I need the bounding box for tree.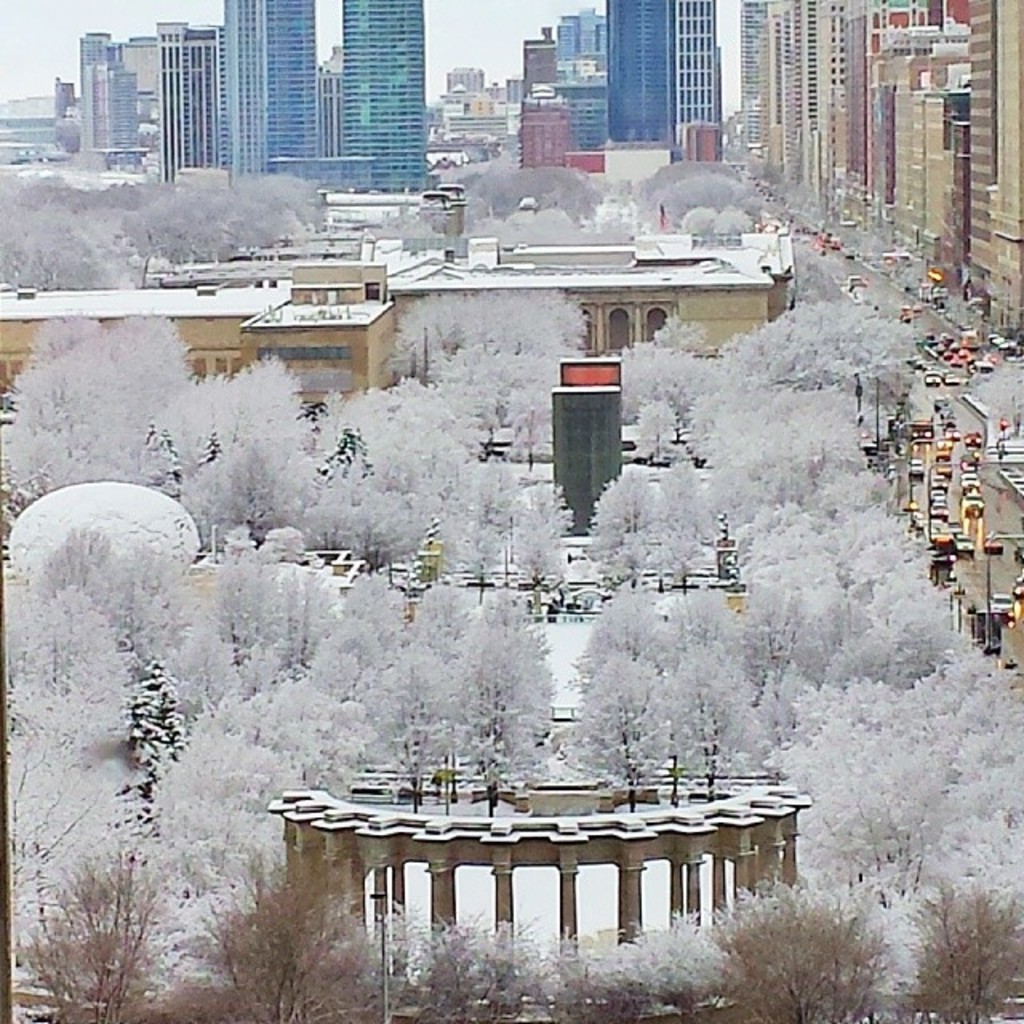
Here it is: [left=405, top=278, right=560, bottom=427].
